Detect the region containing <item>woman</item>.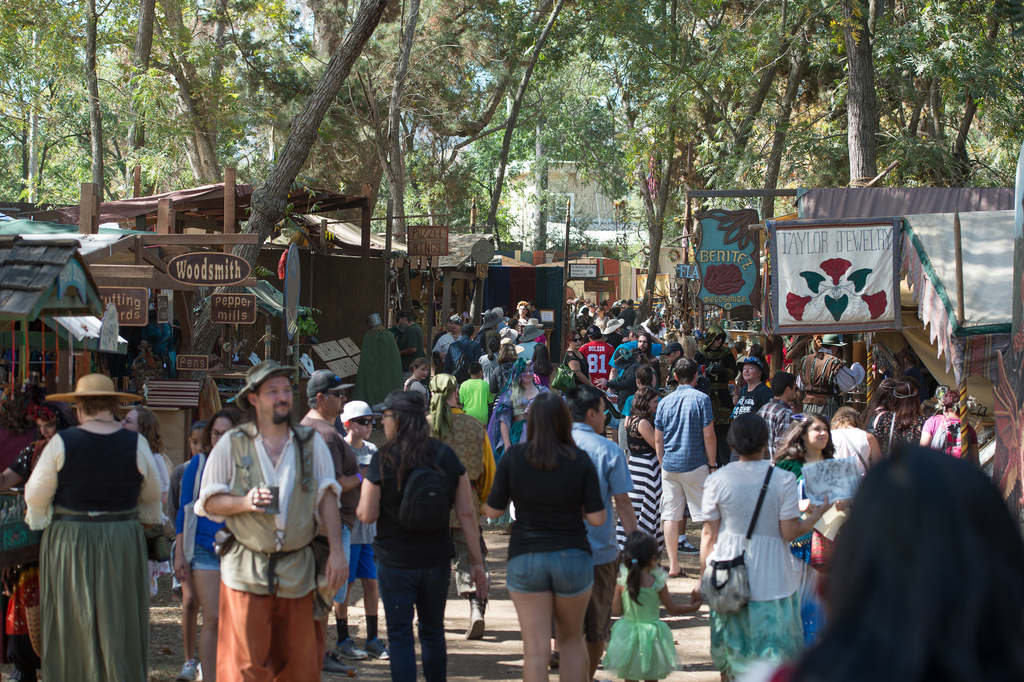
113/404/168/598.
